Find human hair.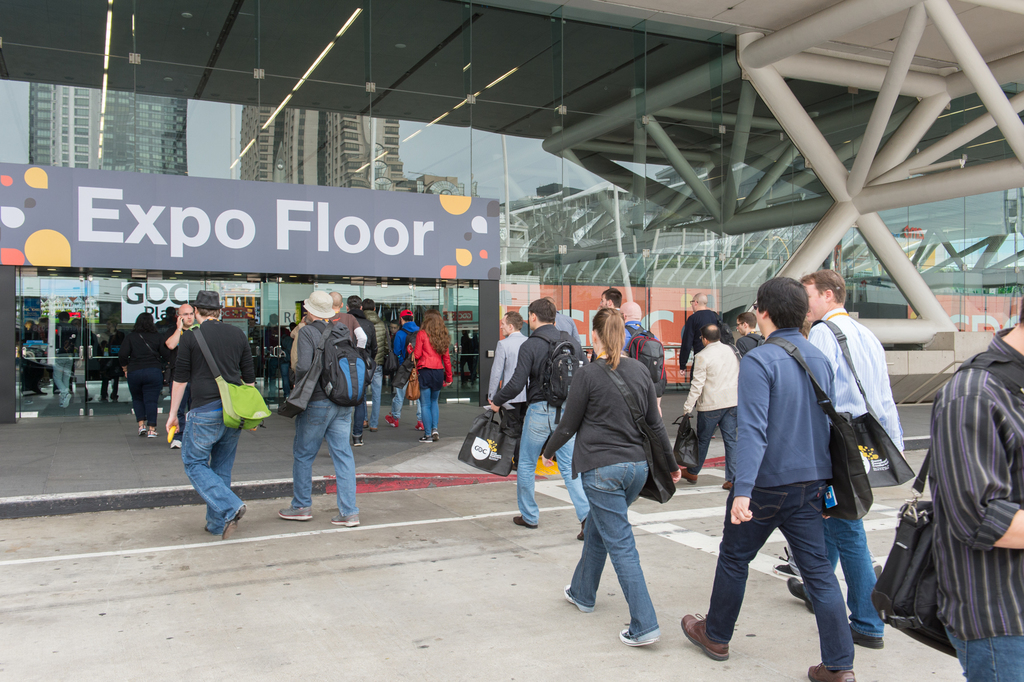
x1=739 y1=309 x2=760 y2=330.
